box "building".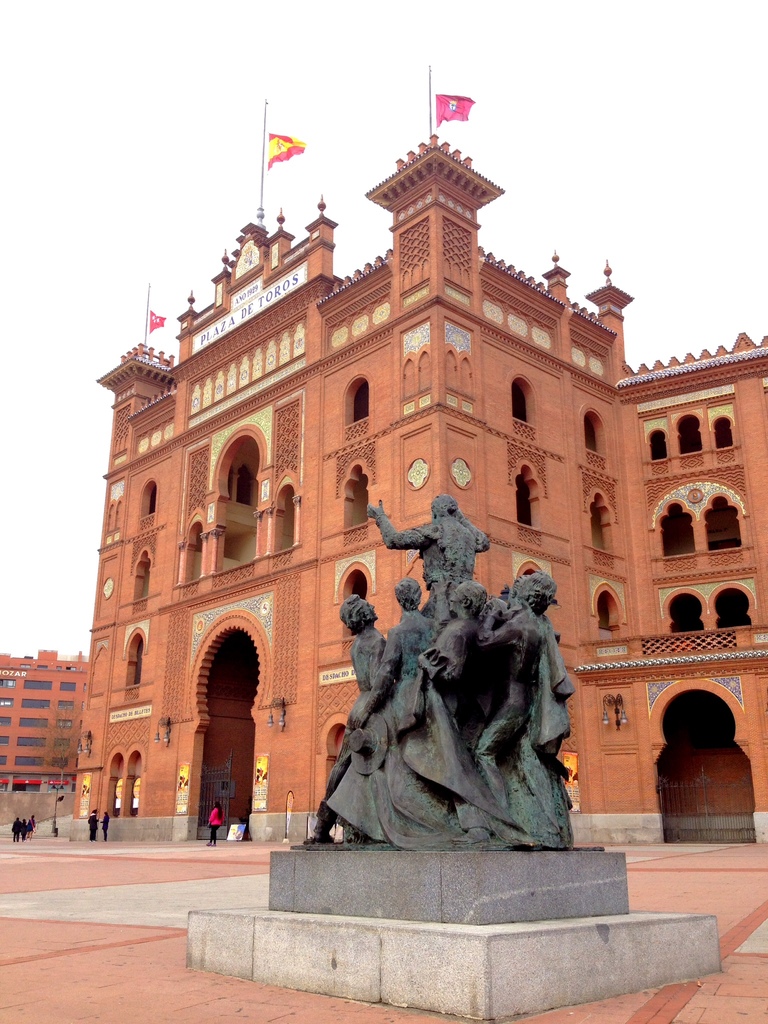
bbox=[64, 118, 767, 858].
